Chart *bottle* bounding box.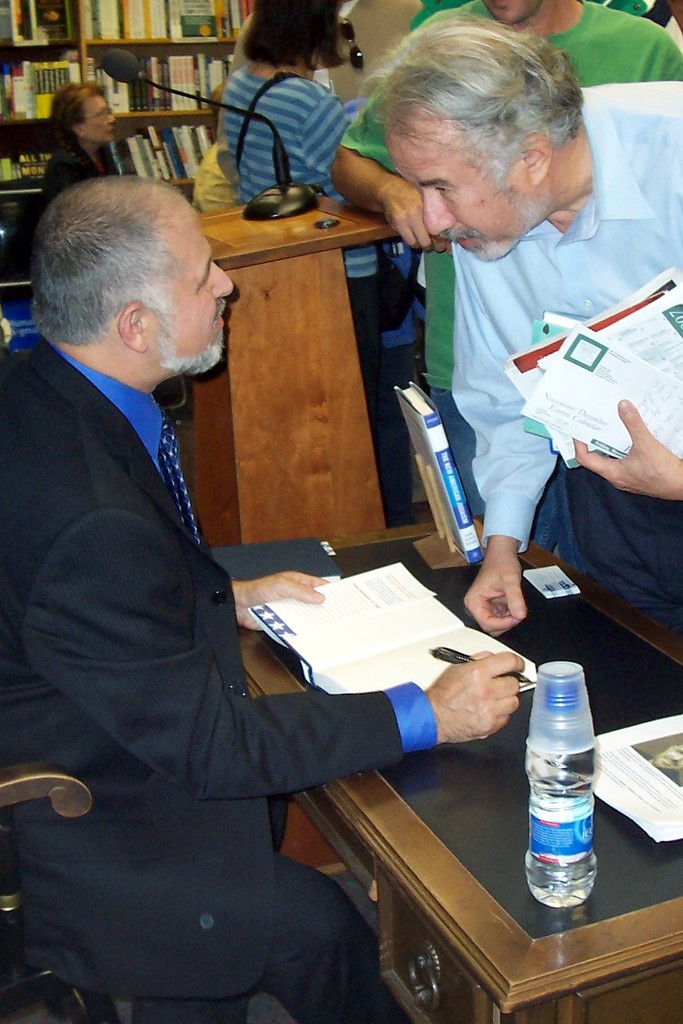
Charted: <bbox>522, 690, 605, 908</bbox>.
